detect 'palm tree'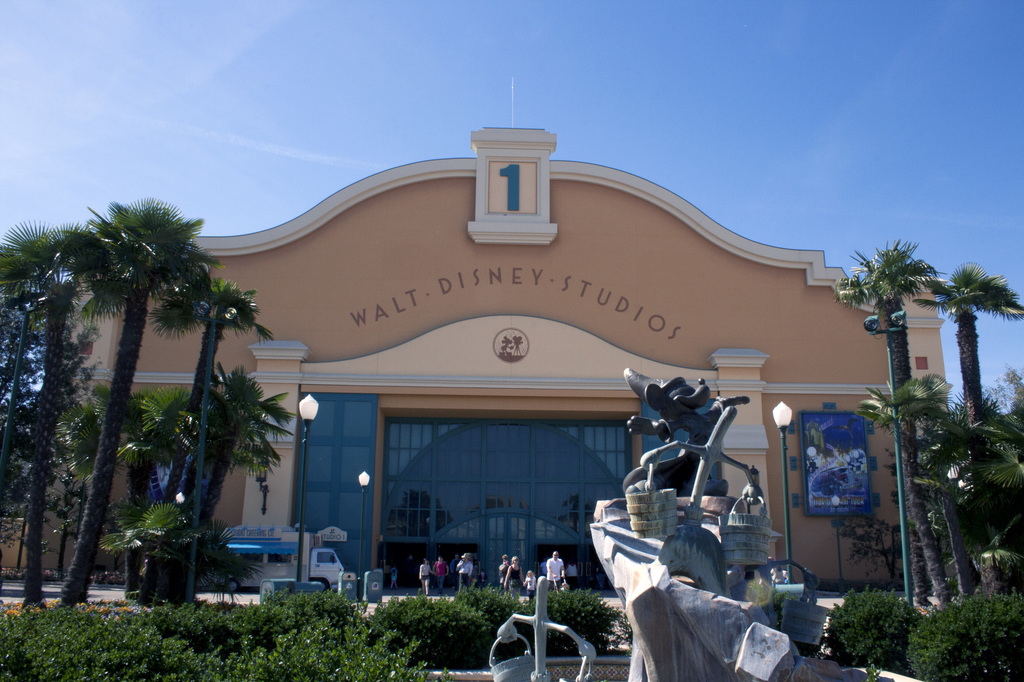
x1=148, y1=282, x2=272, y2=578
